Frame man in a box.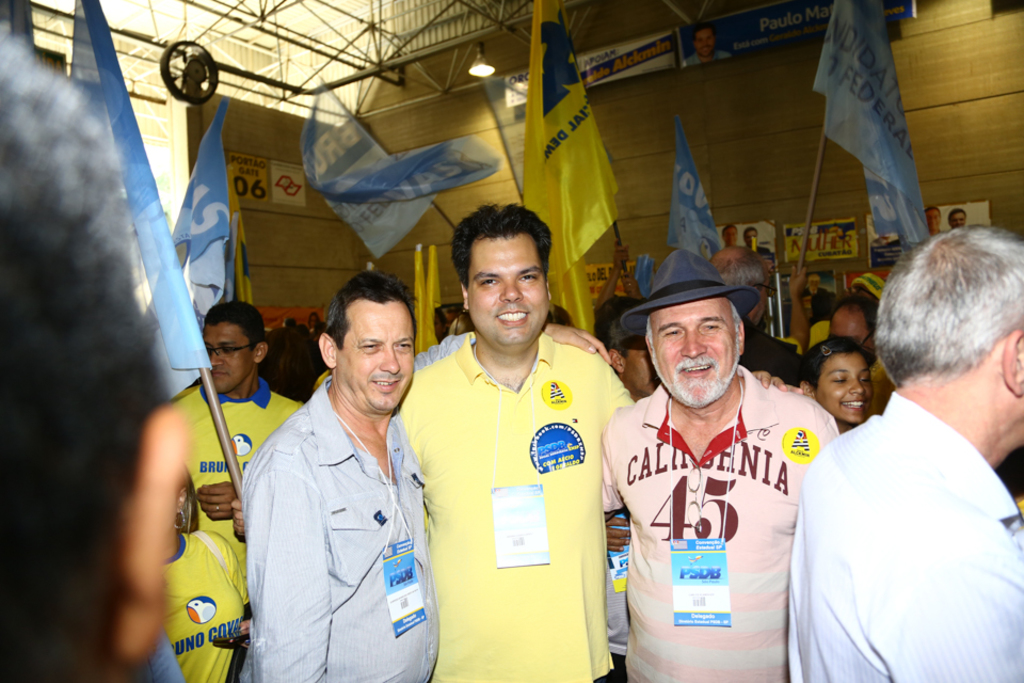
<box>173,300,302,576</box>.
